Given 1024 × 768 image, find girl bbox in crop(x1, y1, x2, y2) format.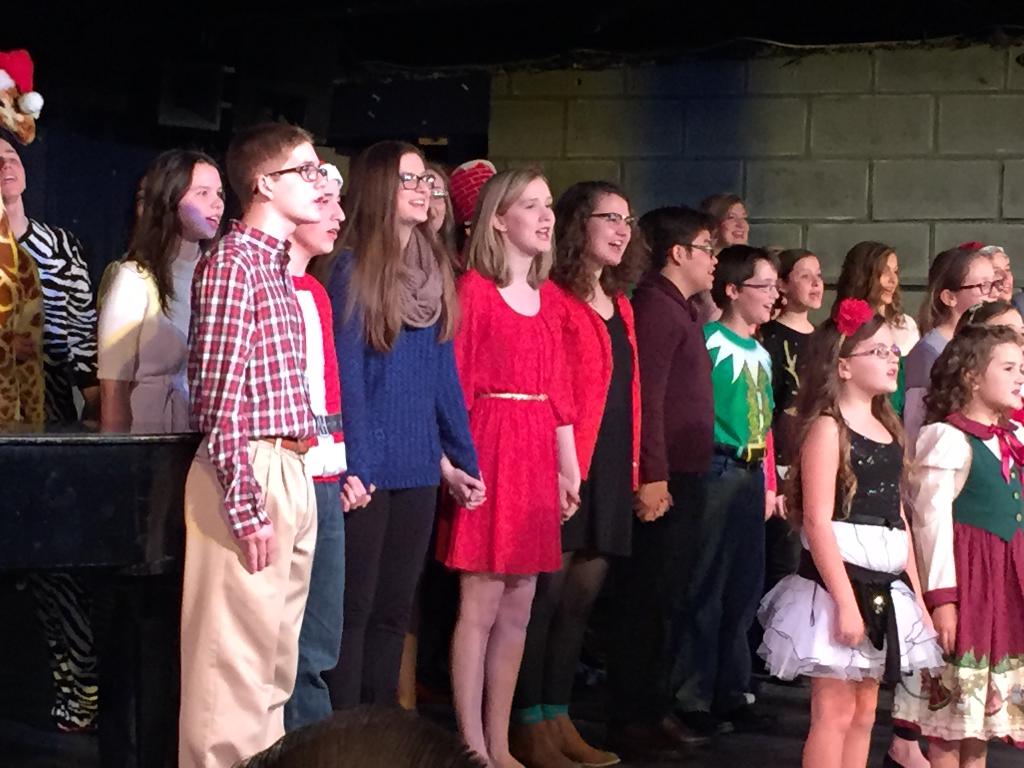
crop(755, 237, 824, 685).
